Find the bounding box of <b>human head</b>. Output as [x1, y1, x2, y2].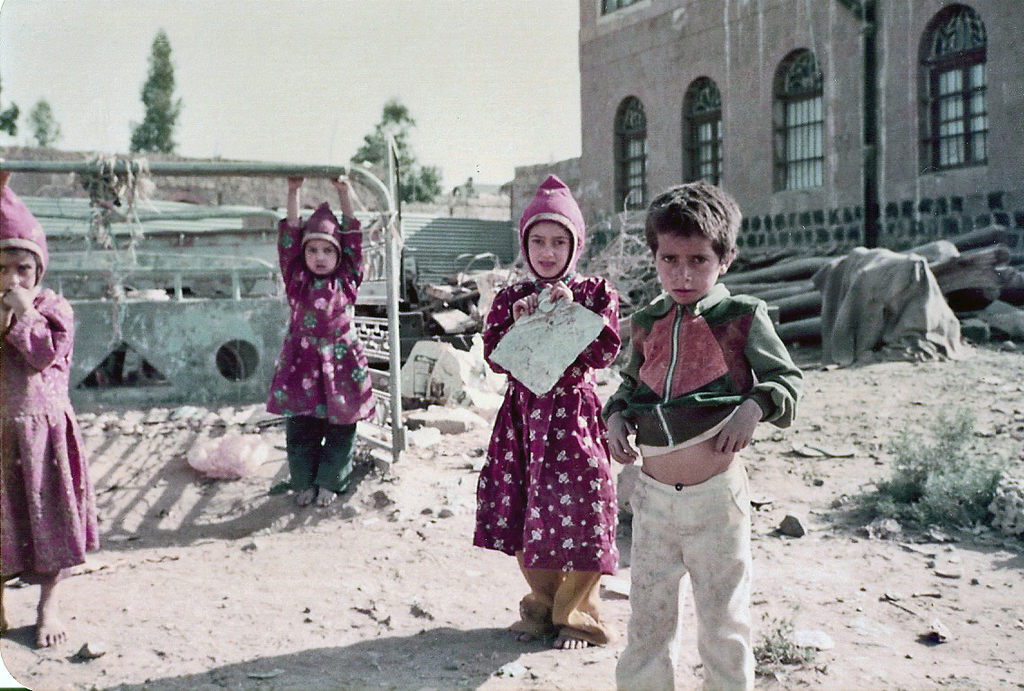
[0, 169, 52, 309].
